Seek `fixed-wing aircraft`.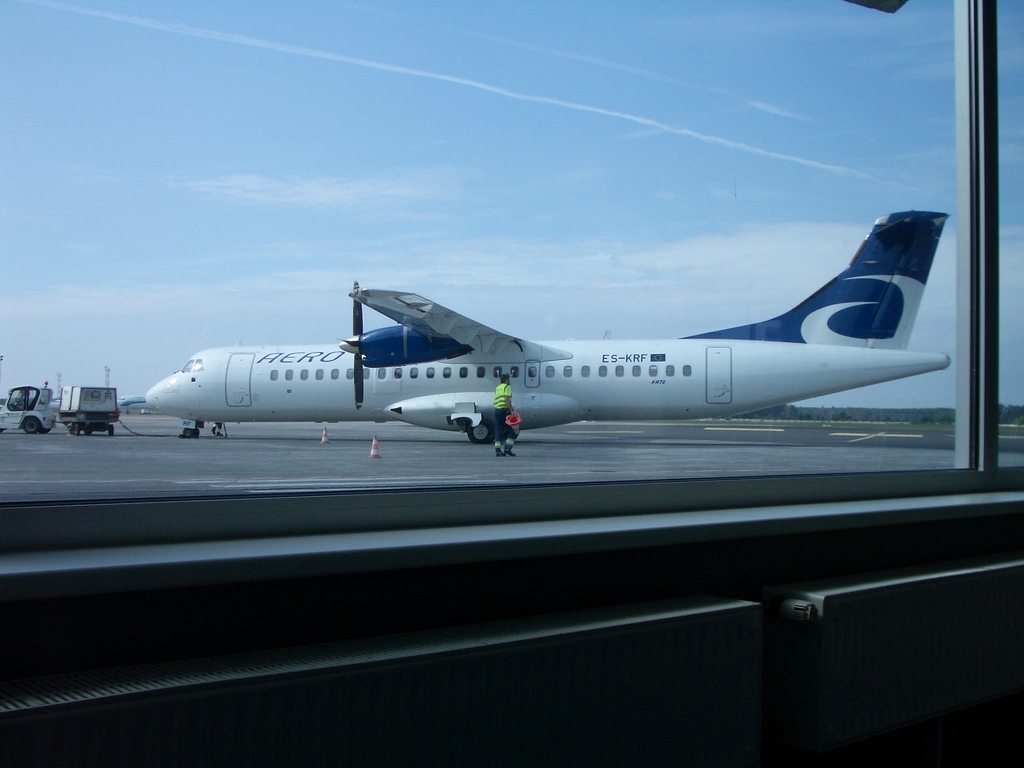
bbox(115, 393, 152, 420).
